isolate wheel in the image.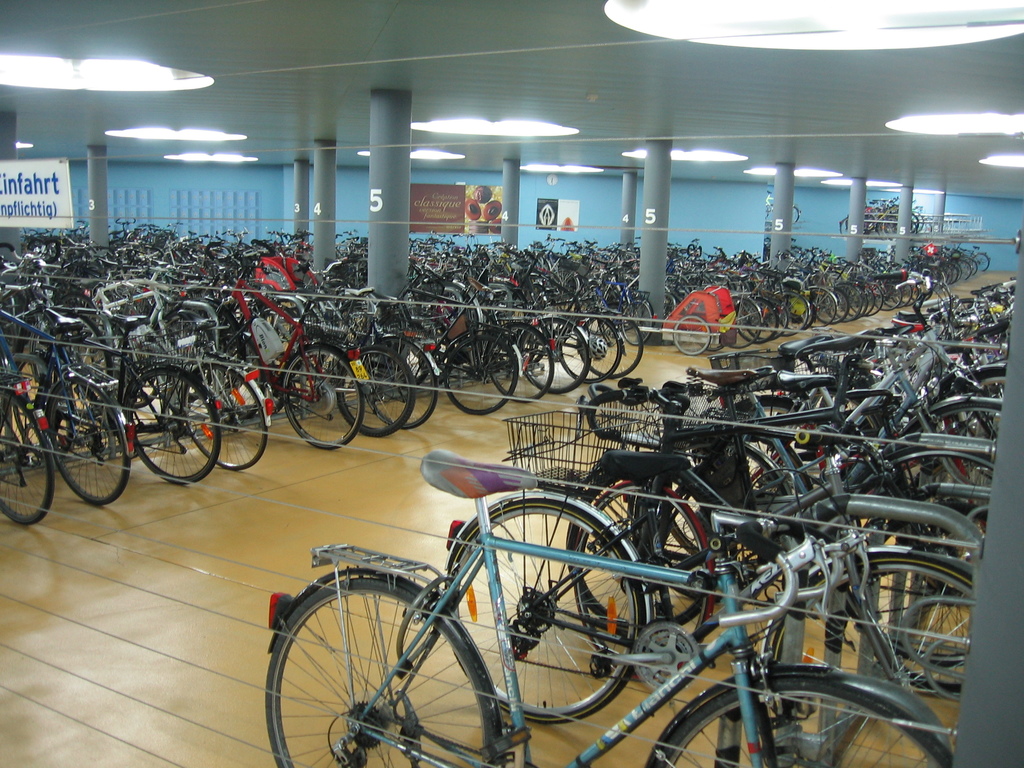
Isolated region: bbox=(282, 347, 368, 444).
